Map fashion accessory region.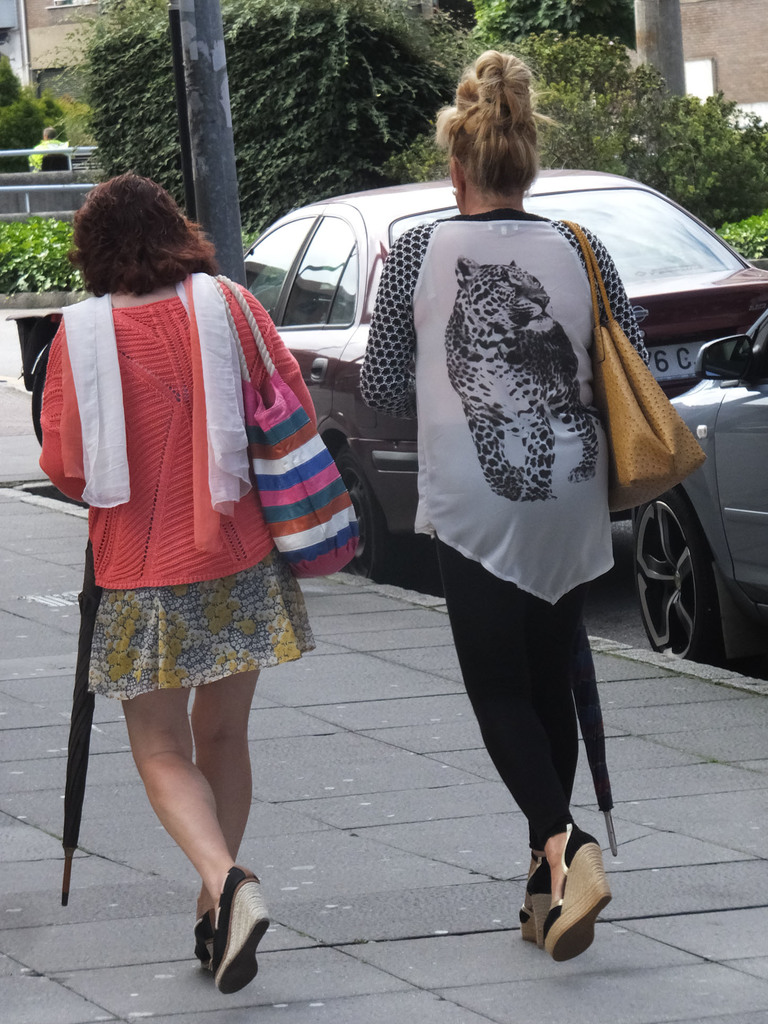
Mapped to x1=232, y1=299, x2=372, y2=582.
